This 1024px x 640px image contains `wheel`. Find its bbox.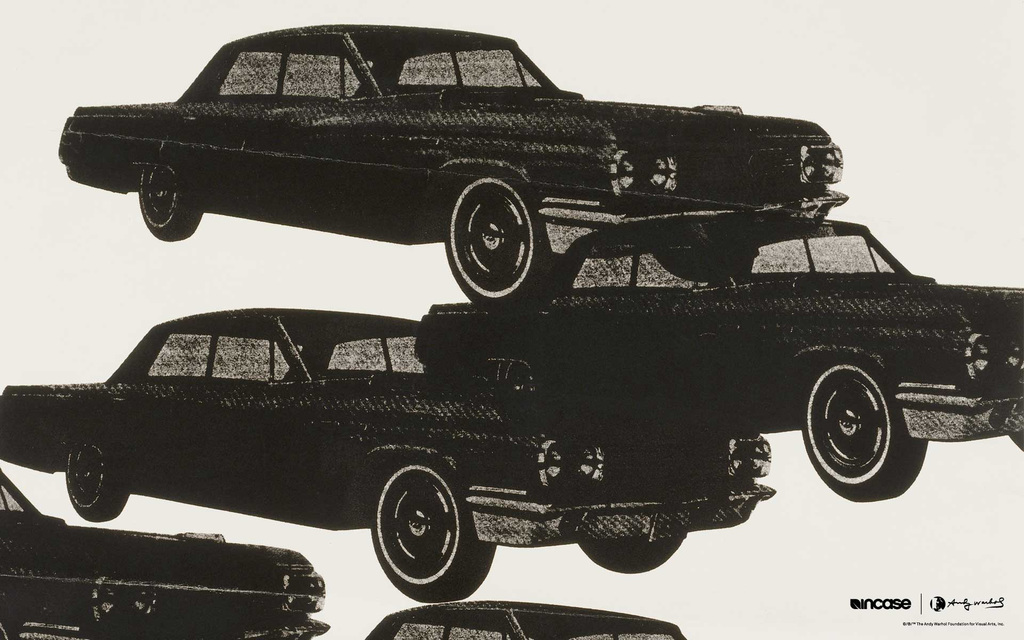
435 179 547 298.
